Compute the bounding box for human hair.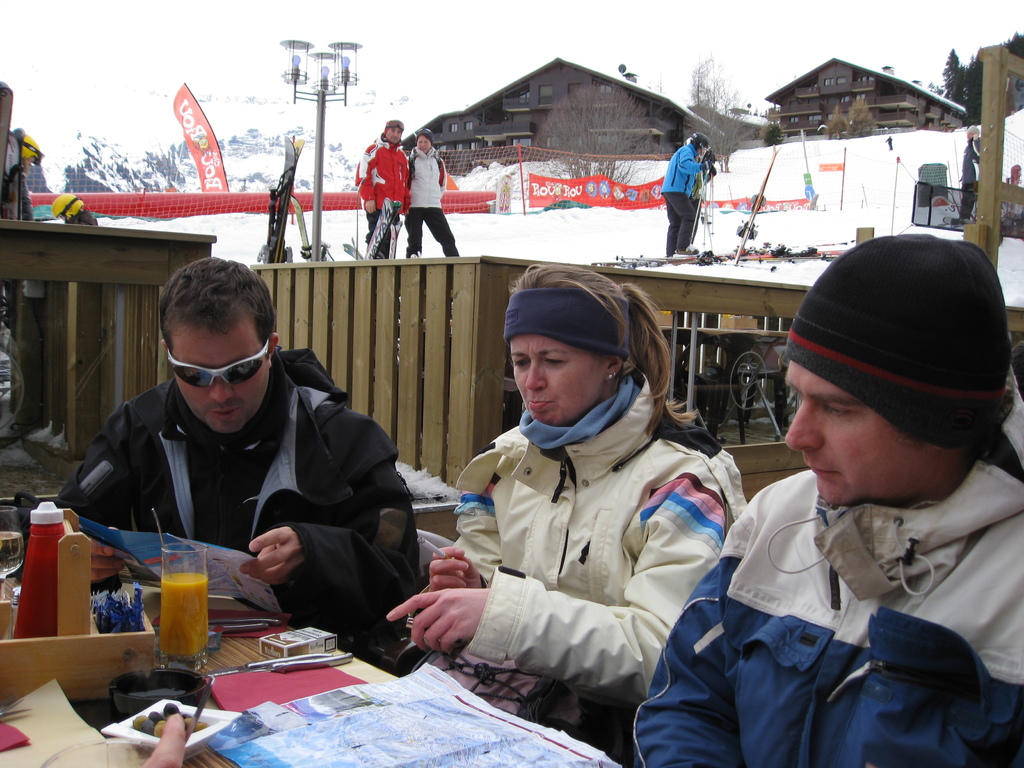
BBox(386, 115, 403, 132).
